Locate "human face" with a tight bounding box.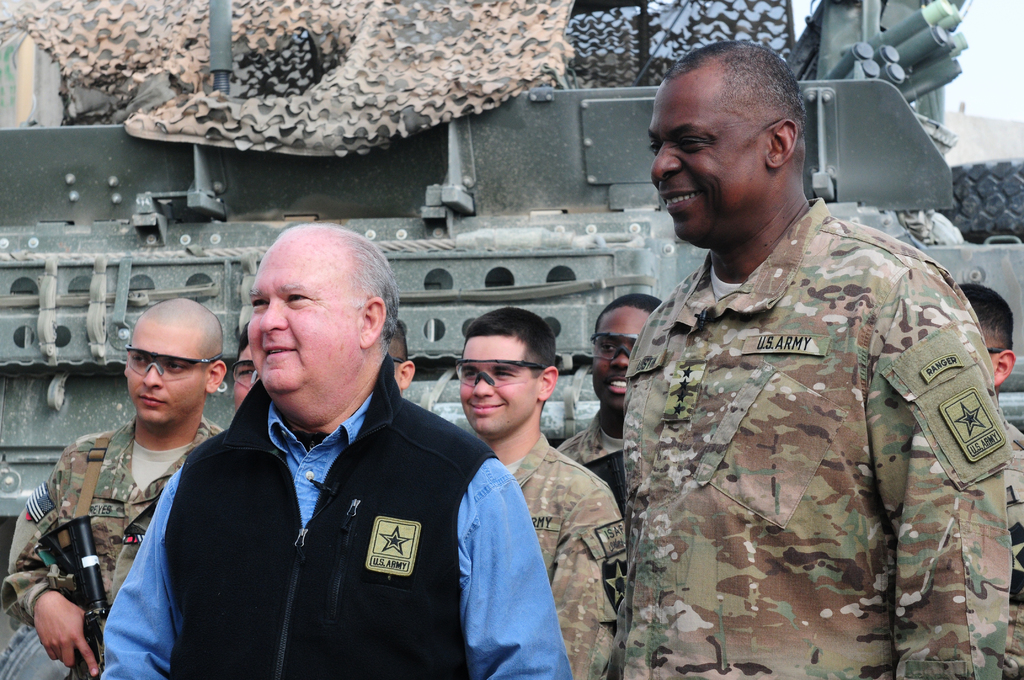
[x1=129, y1=323, x2=205, y2=429].
